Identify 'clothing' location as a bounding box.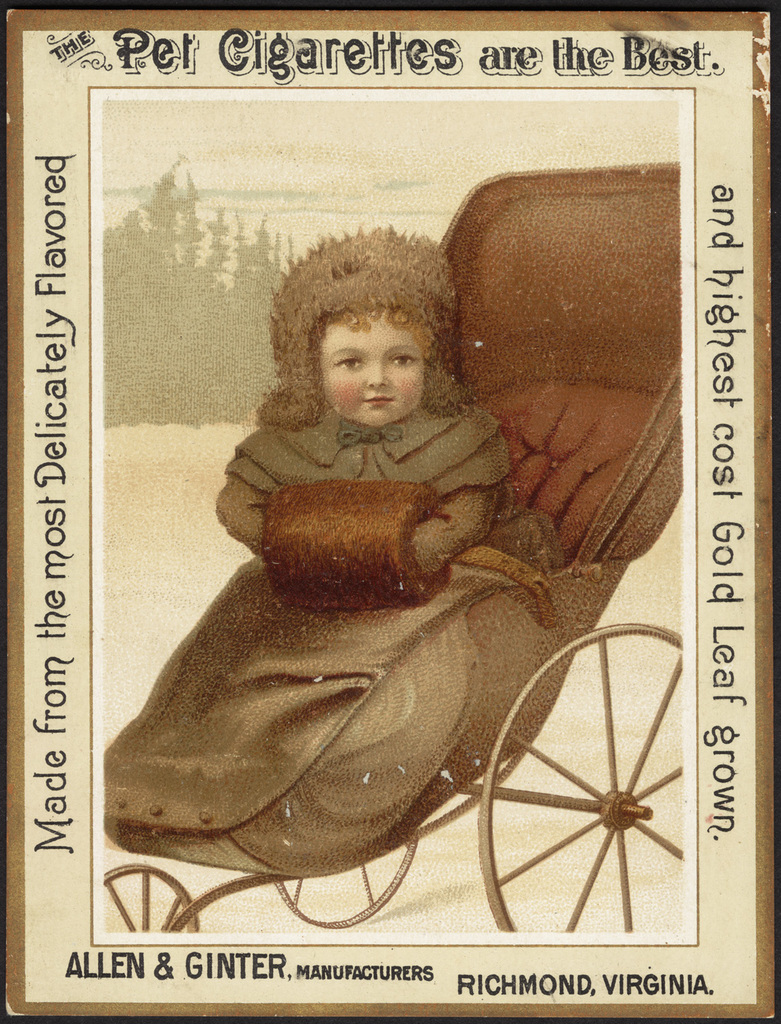
(x1=134, y1=442, x2=633, y2=899).
